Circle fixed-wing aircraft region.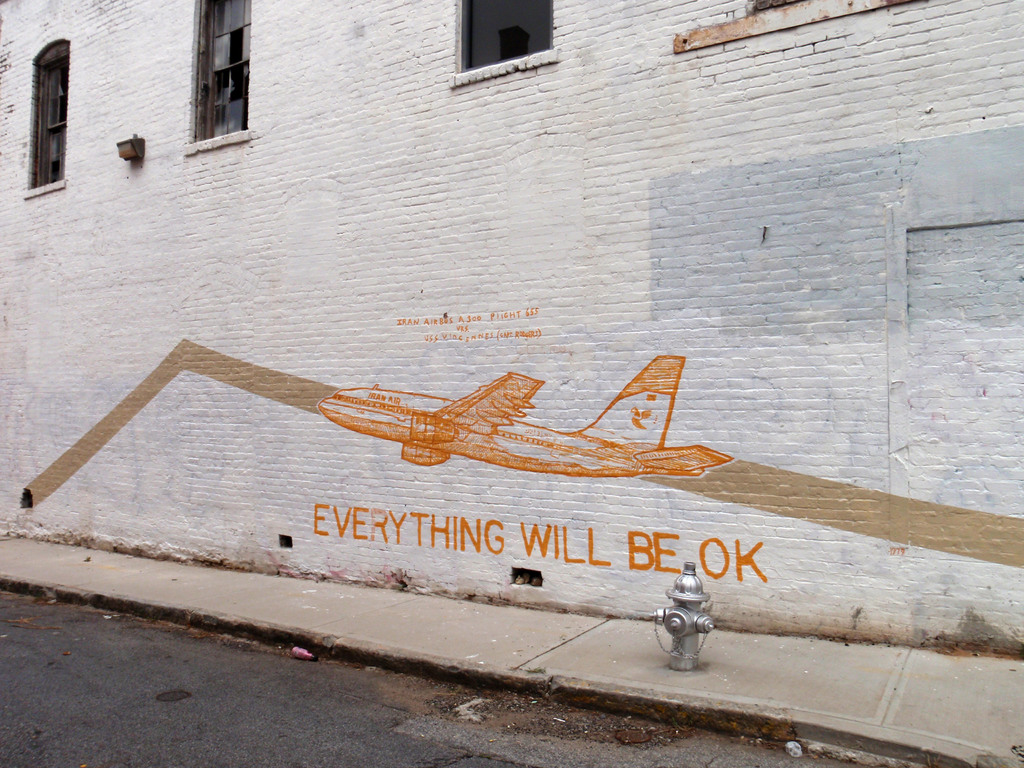
Region: box=[310, 346, 735, 490].
